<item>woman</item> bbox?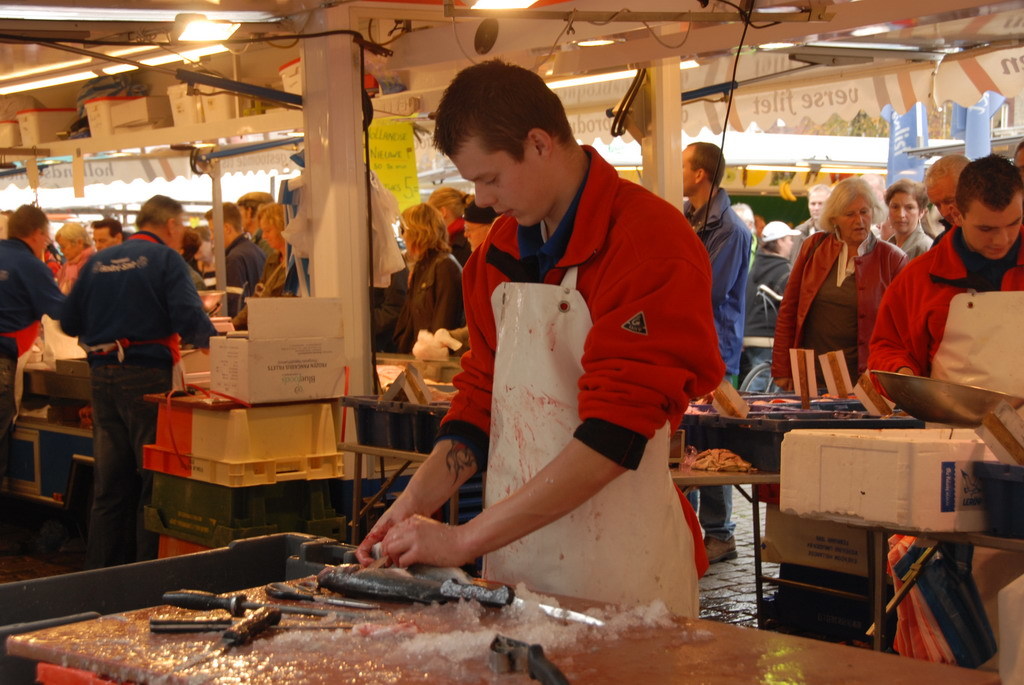
(x1=882, y1=179, x2=934, y2=261)
